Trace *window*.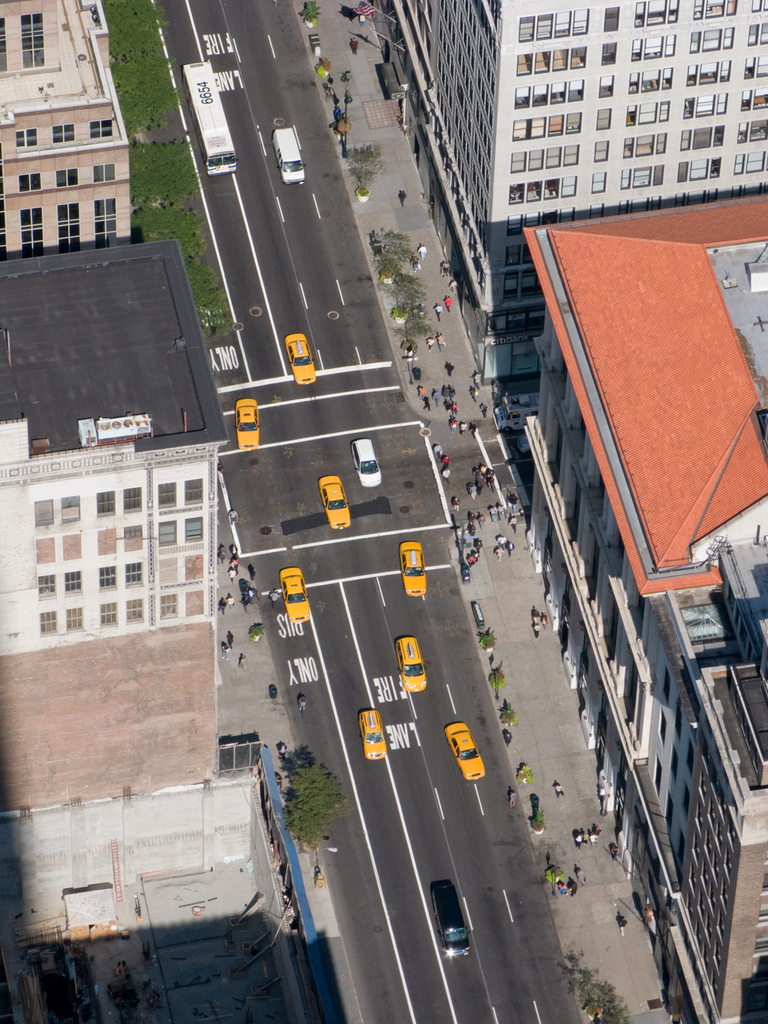
Traced to (left=534, top=50, right=551, bottom=70).
